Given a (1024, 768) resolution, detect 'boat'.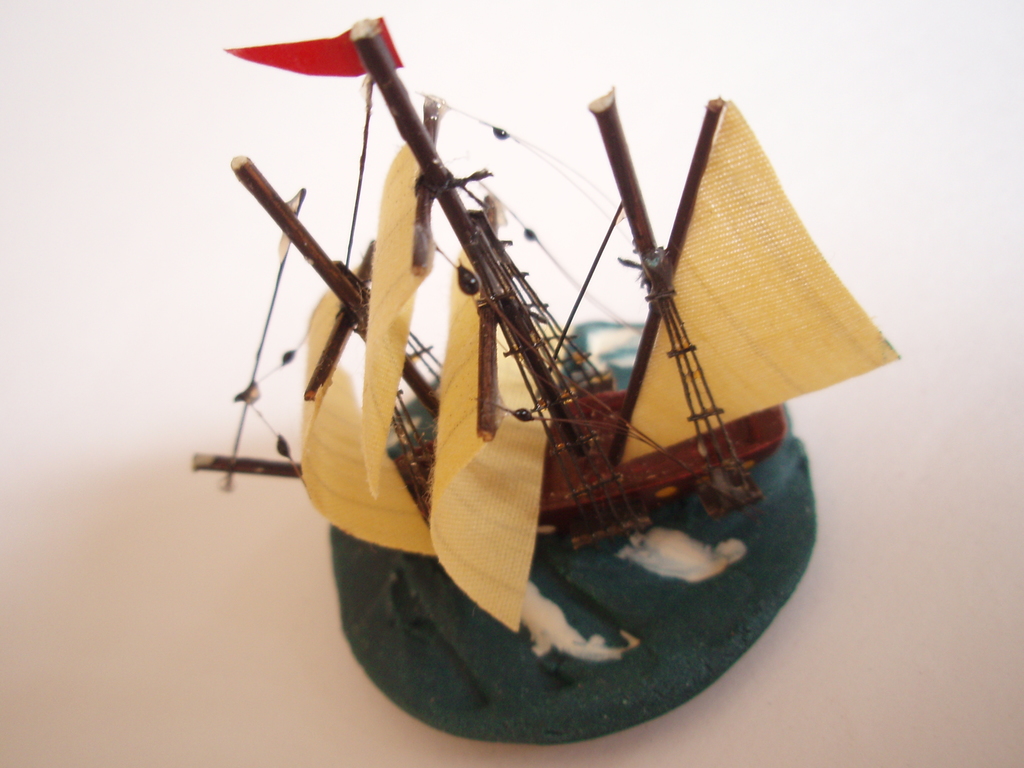
locate(143, 46, 909, 745).
